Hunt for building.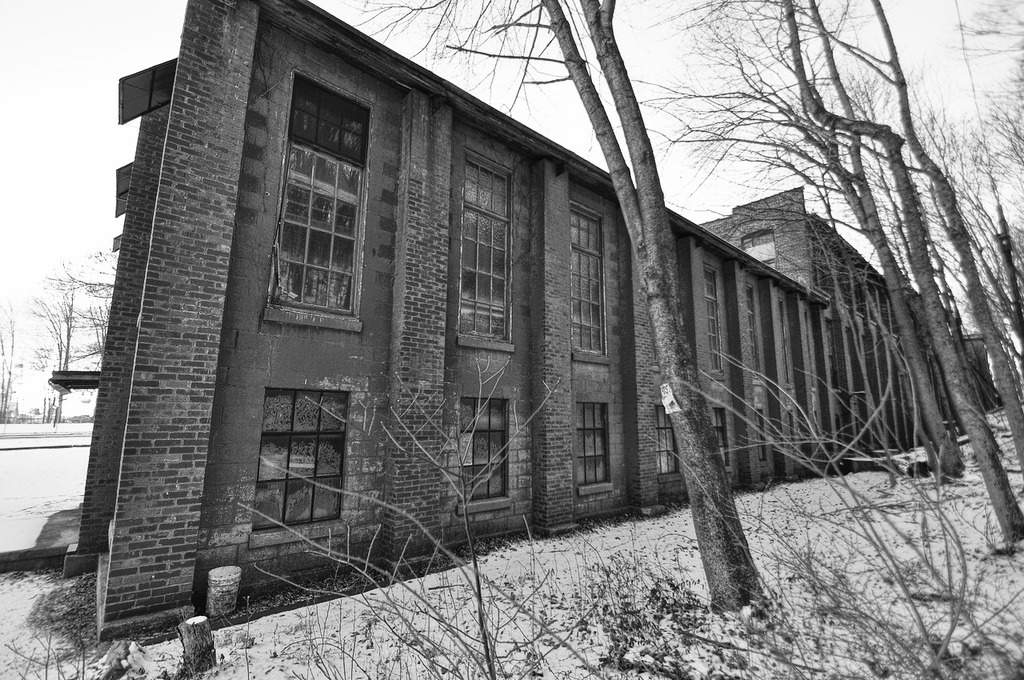
Hunted down at [20,0,1014,629].
